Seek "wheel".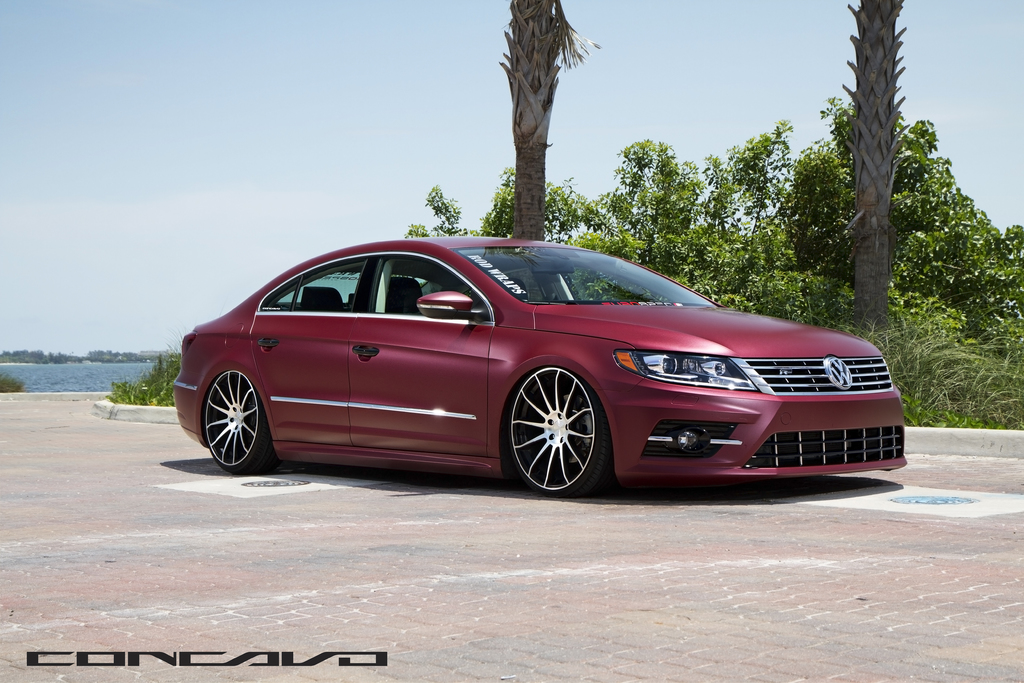
<region>515, 361, 605, 491</region>.
